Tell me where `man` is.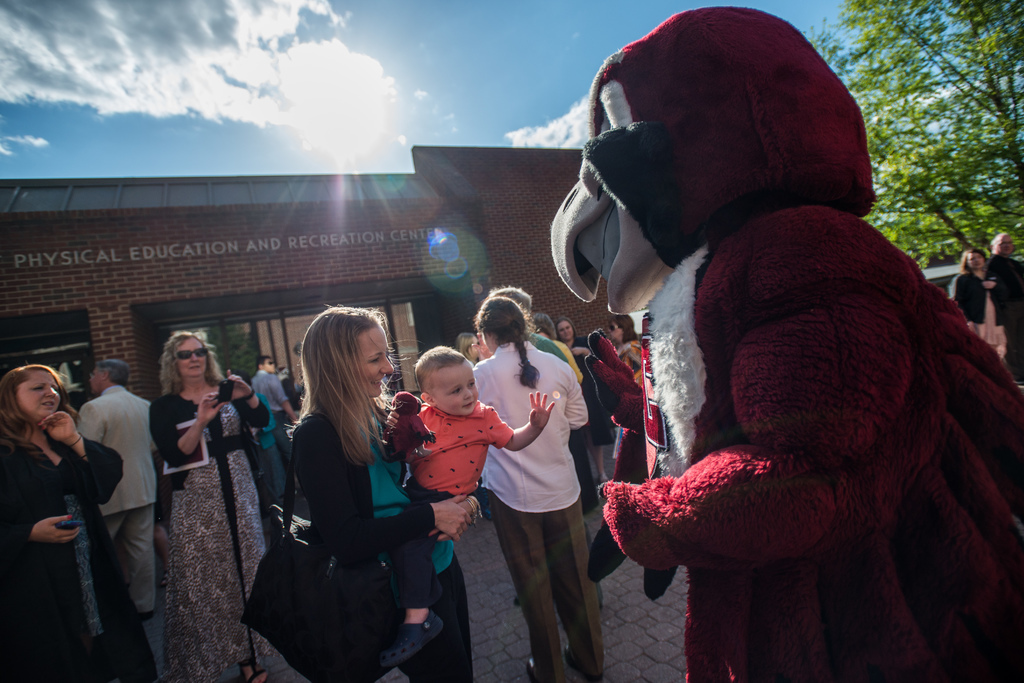
`man` is at [left=249, top=354, right=296, bottom=484].
